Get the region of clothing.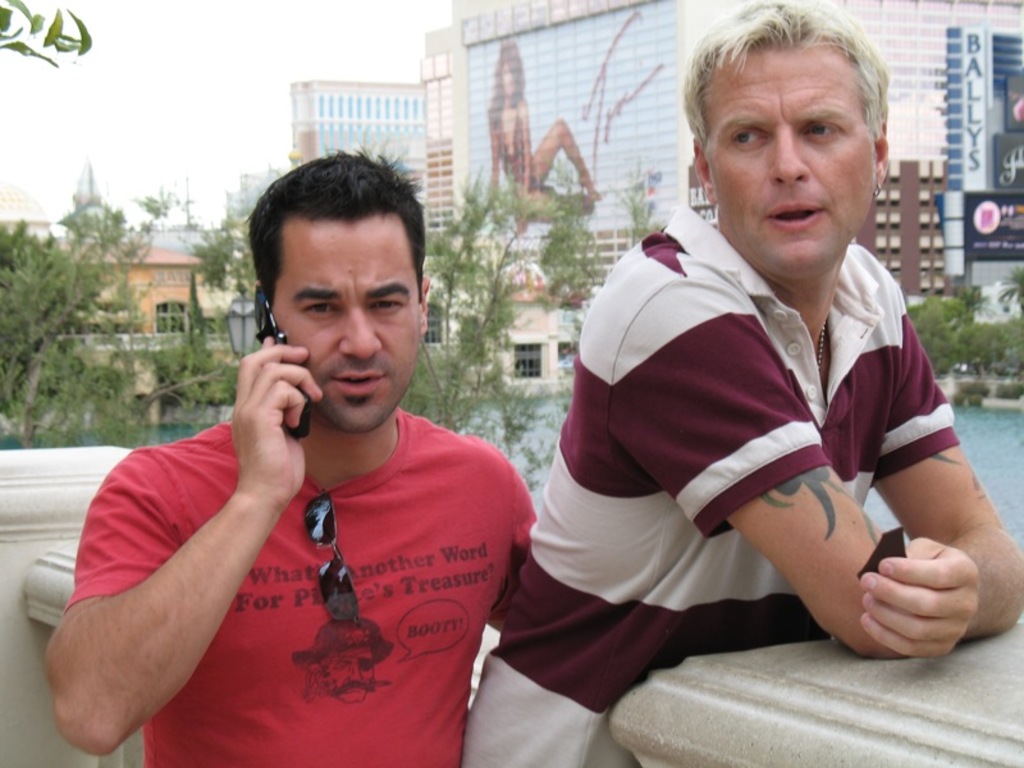
471,193,961,767.
